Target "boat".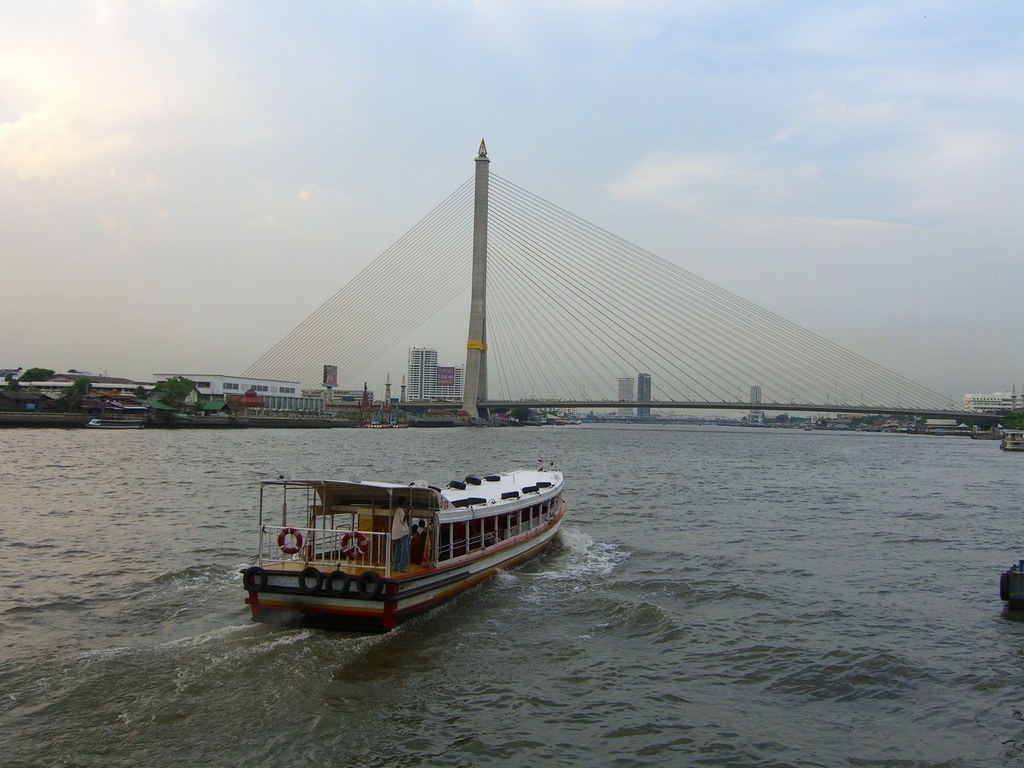
Target region: bbox=[1002, 428, 1023, 449].
